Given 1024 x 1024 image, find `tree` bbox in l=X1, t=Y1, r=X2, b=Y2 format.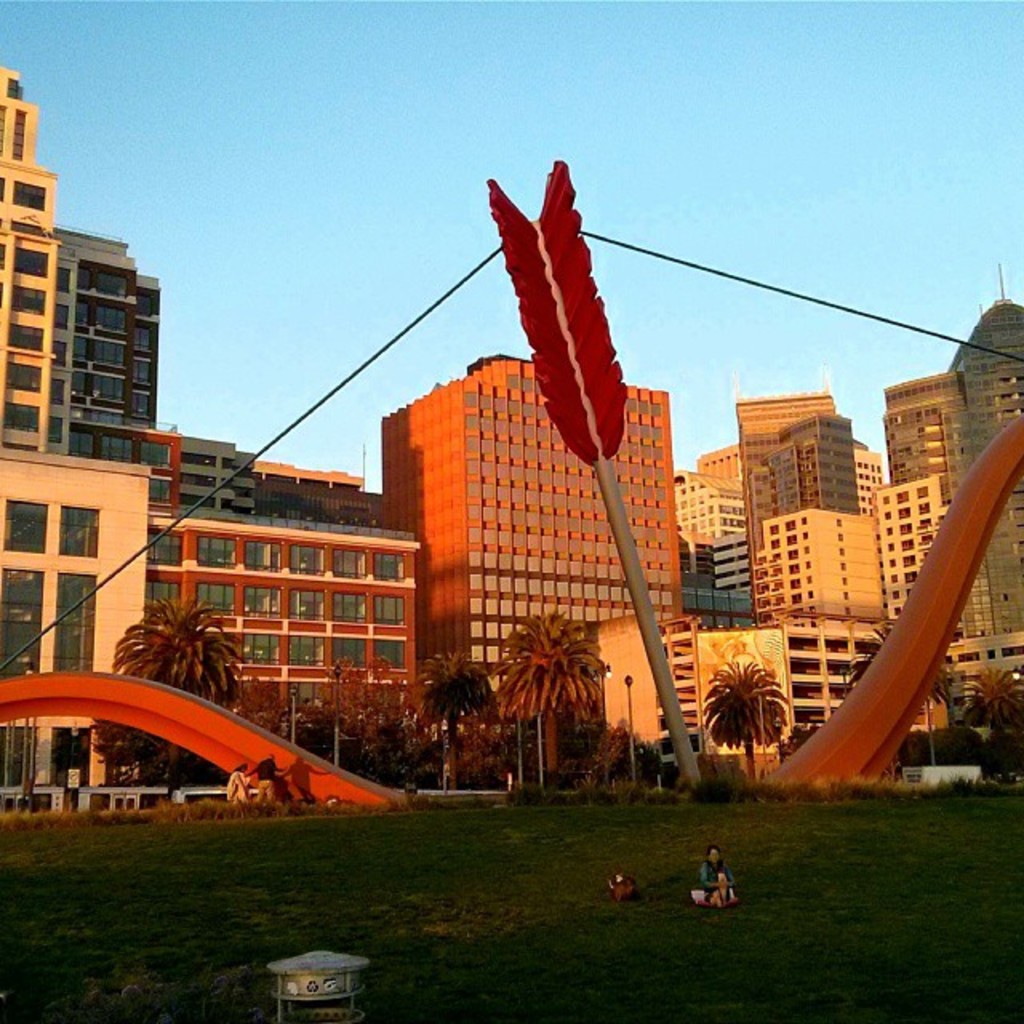
l=710, t=653, r=795, b=779.
